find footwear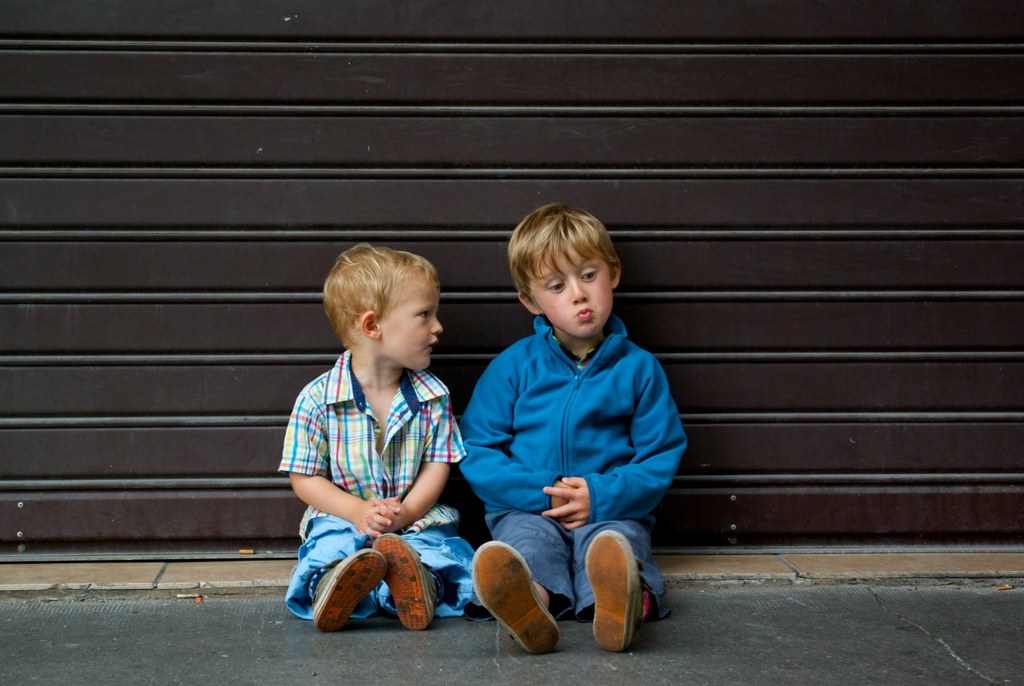
locate(584, 530, 647, 654)
